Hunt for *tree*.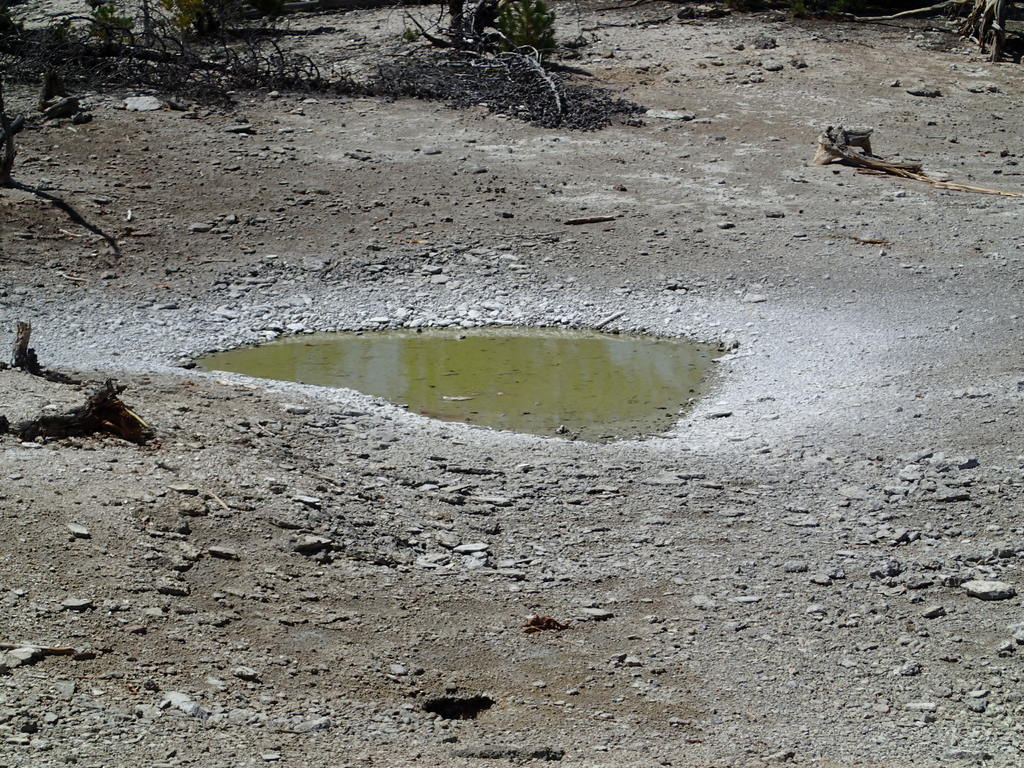
Hunted down at x1=0, y1=0, x2=383, y2=109.
